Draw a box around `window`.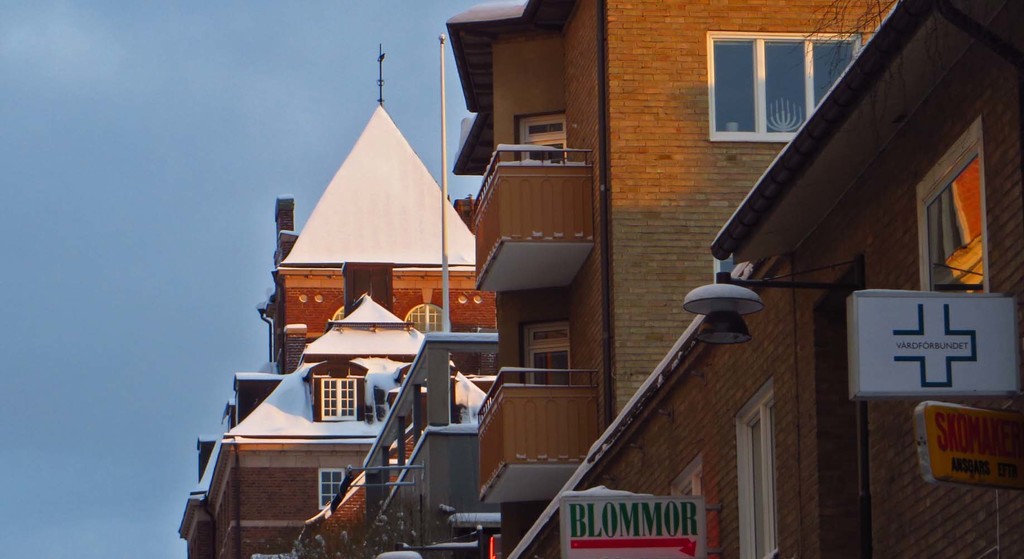
BBox(319, 377, 358, 424).
